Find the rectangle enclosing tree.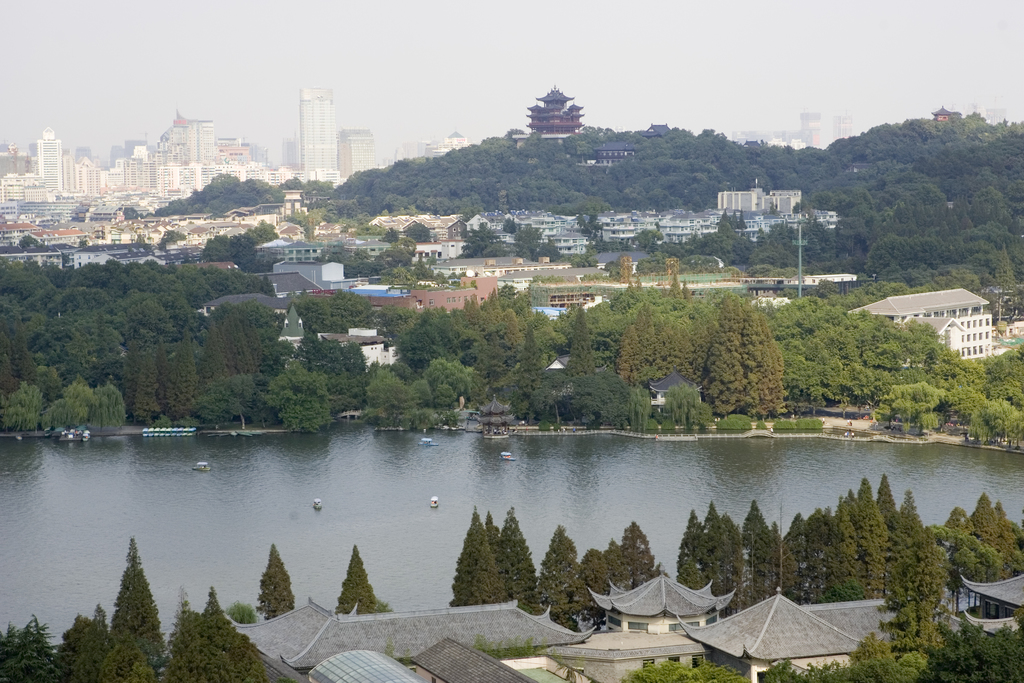
bbox(659, 384, 705, 425).
